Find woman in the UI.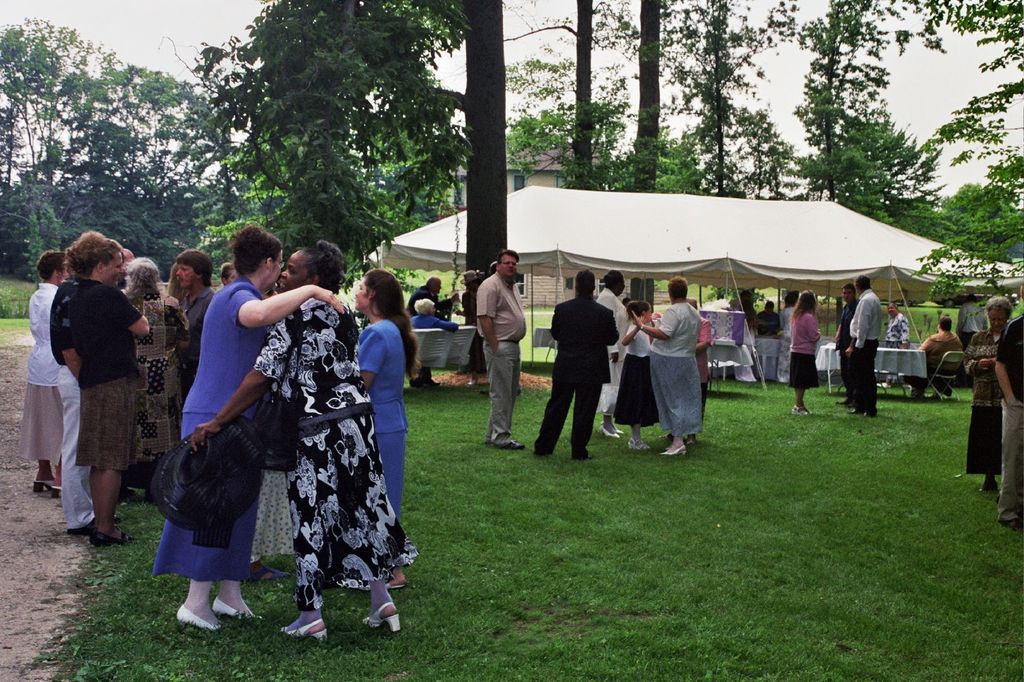
UI element at 28/248/70/498.
